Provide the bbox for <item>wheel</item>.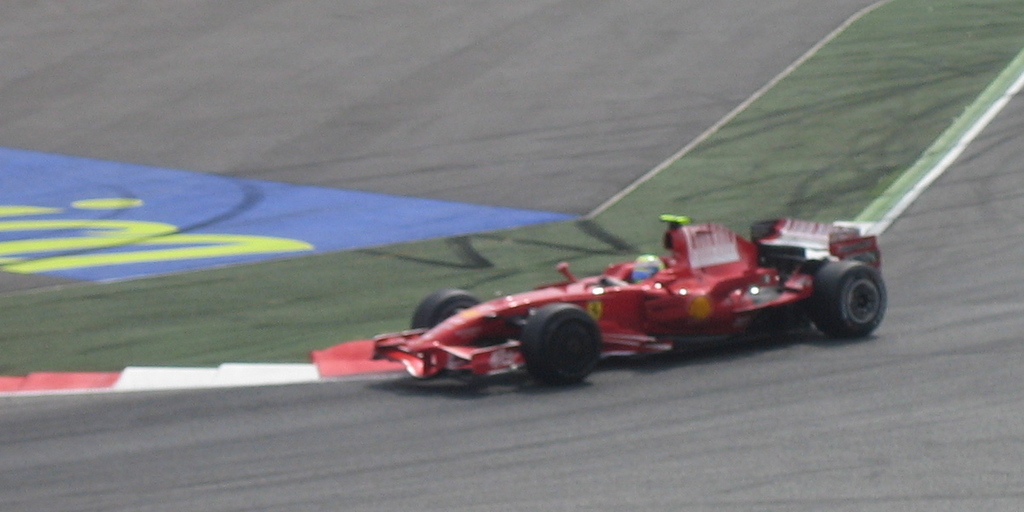
bbox=[411, 293, 481, 329].
